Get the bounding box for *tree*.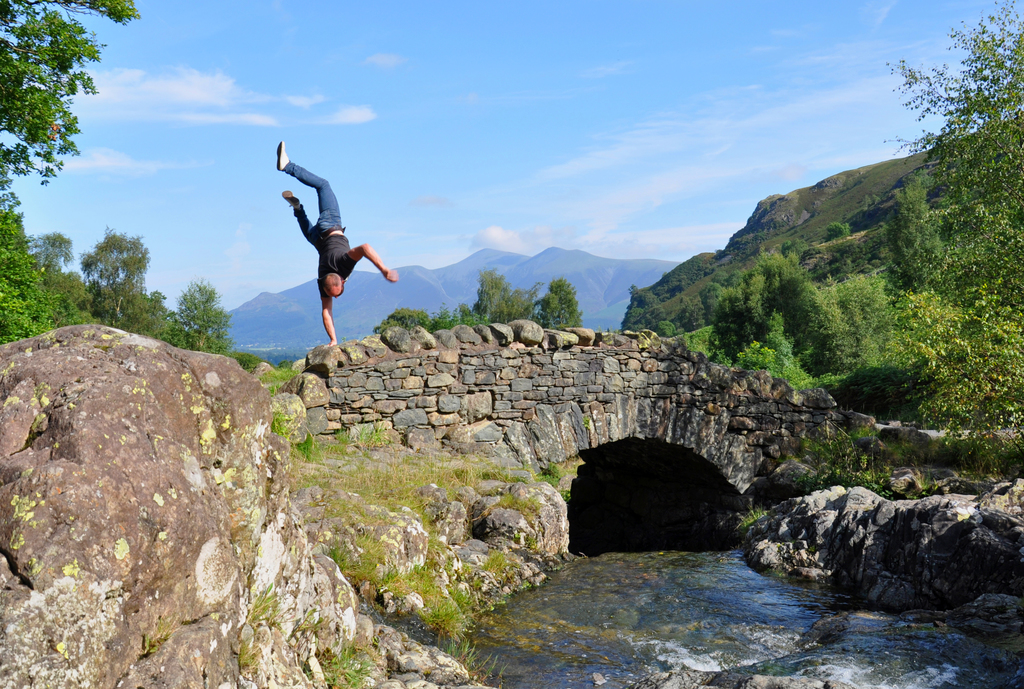
(left=471, top=267, right=545, bottom=327).
